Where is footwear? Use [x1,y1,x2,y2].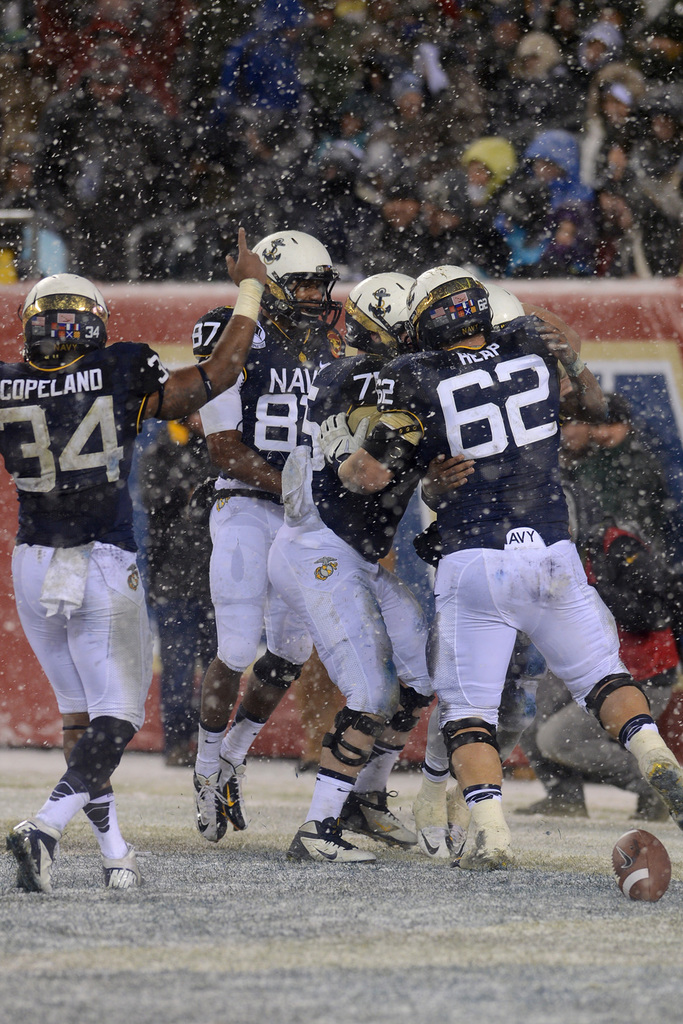
[289,815,377,869].
